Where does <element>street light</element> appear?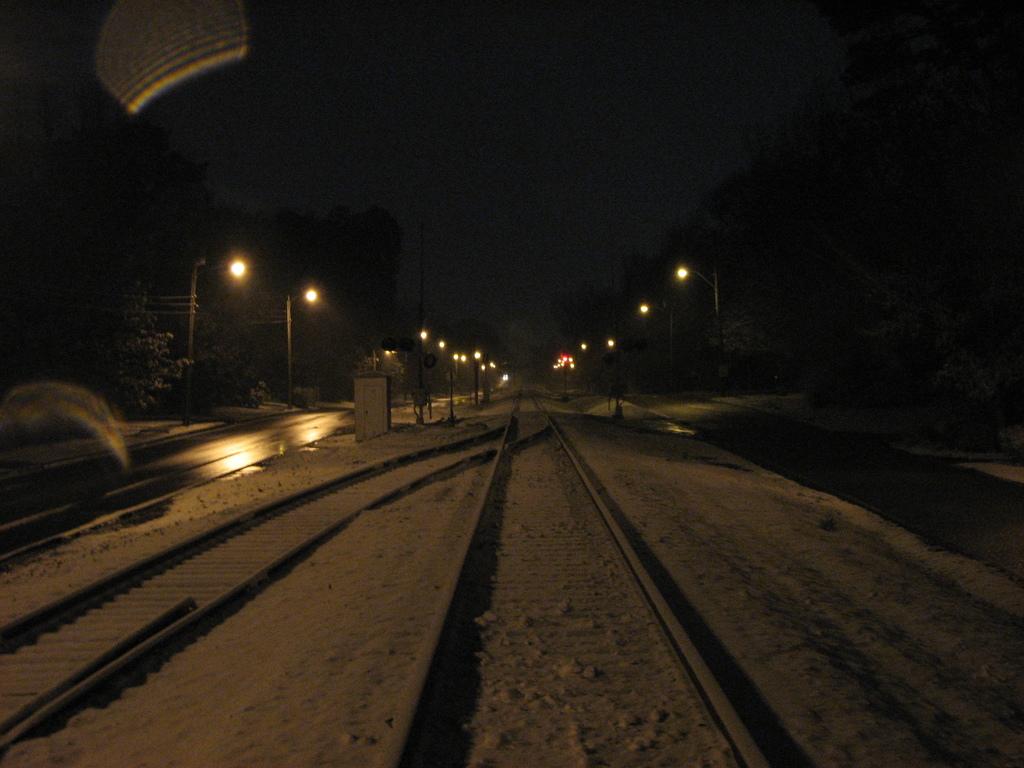
Appears at locate(440, 339, 452, 397).
